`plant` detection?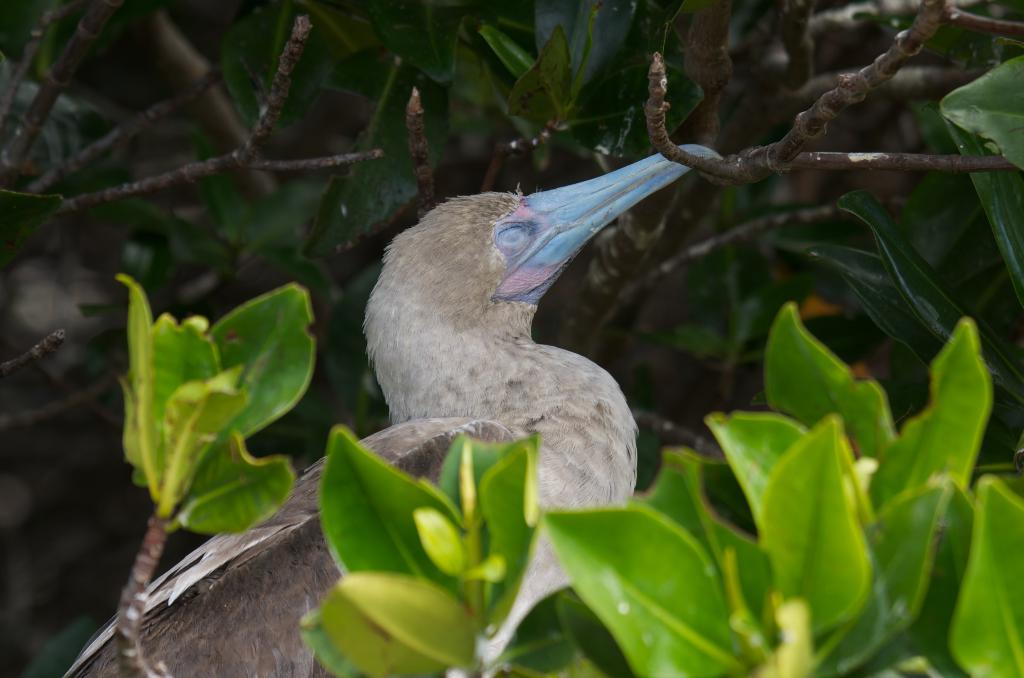
box(303, 423, 551, 677)
